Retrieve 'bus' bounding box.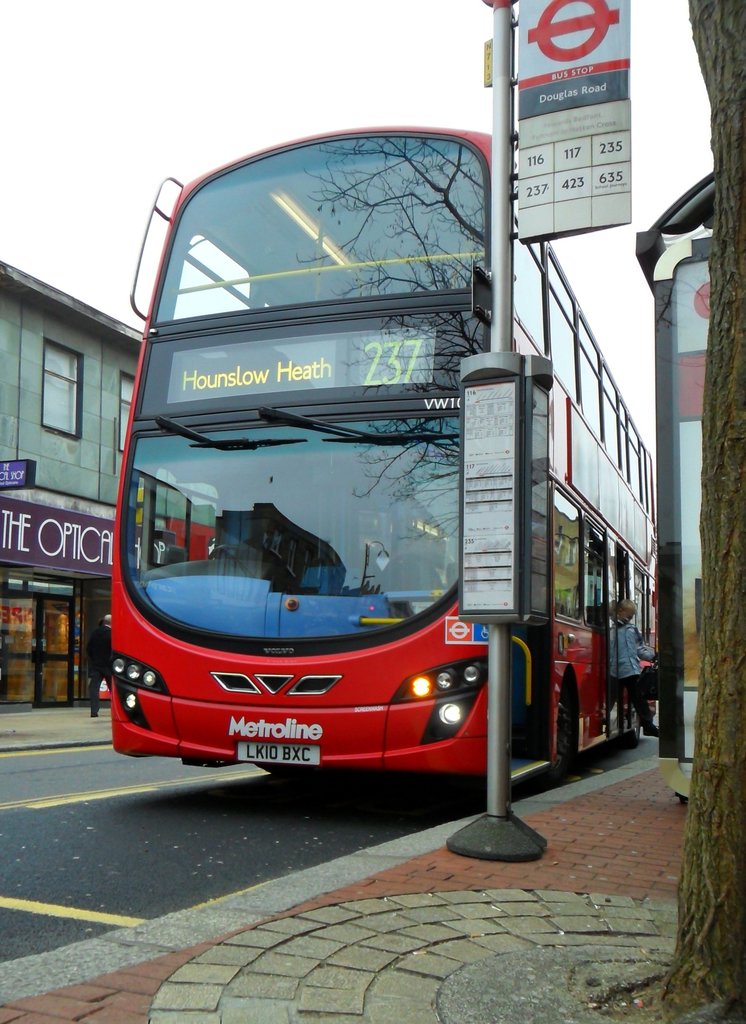
Bounding box: <box>106,122,662,790</box>.
